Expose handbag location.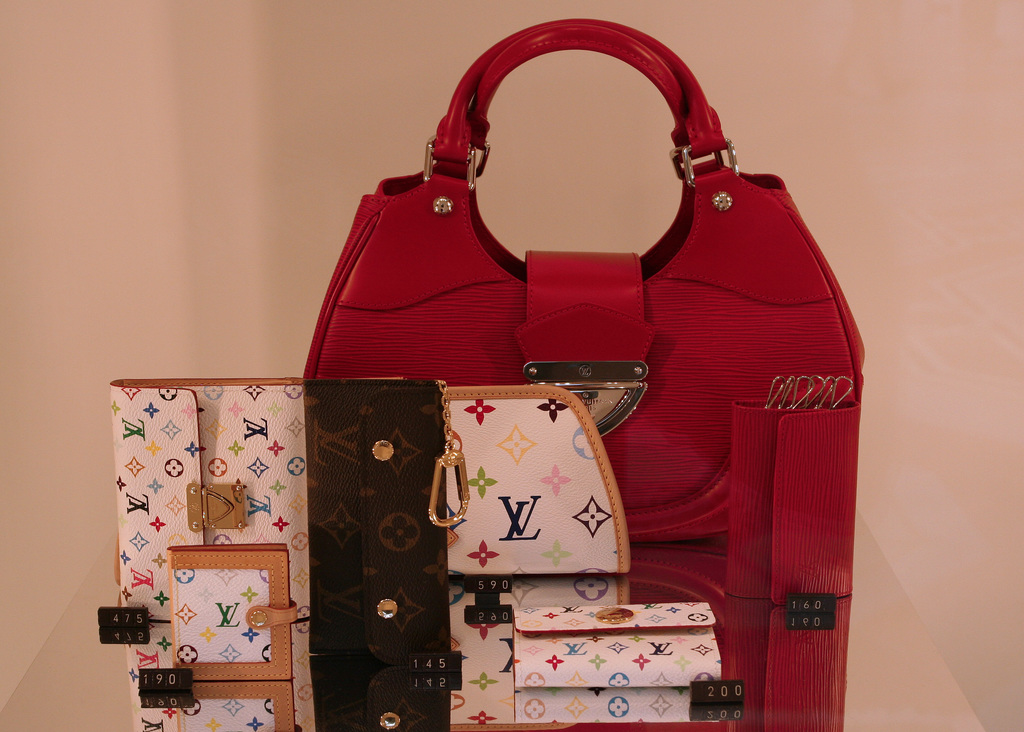
Exposed at locate(303, 18, 870, 544).
